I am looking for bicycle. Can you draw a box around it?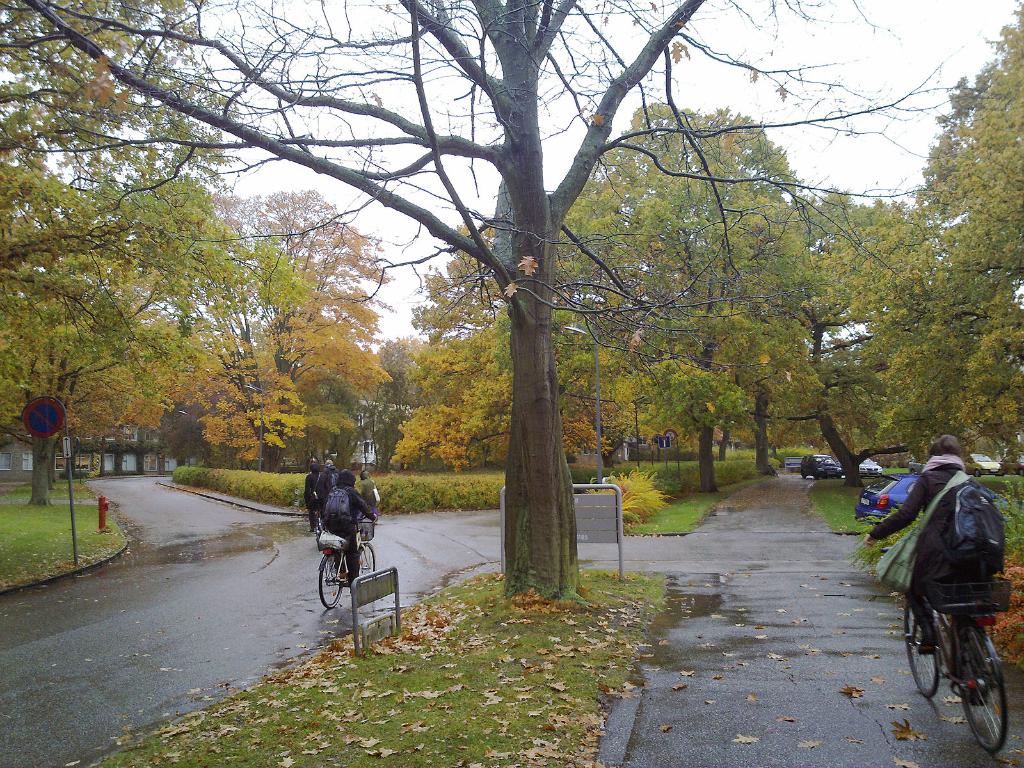
Sure, the bounding box is 313,509,380,611.
